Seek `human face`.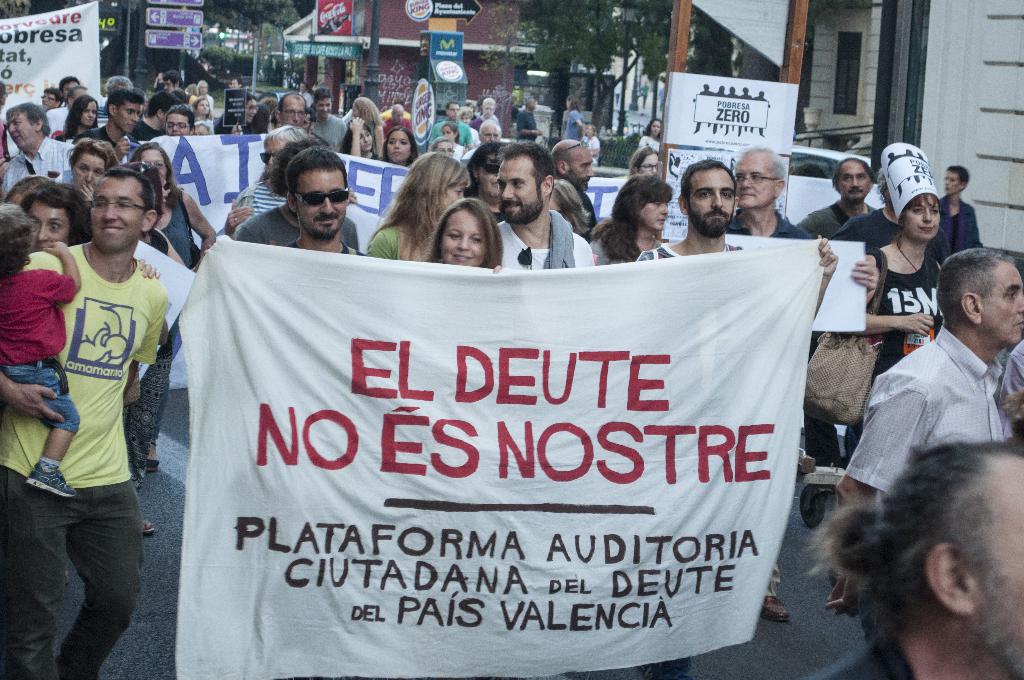
{"left": 481, "top": 98, "right": 496, "bottom": 120}.
